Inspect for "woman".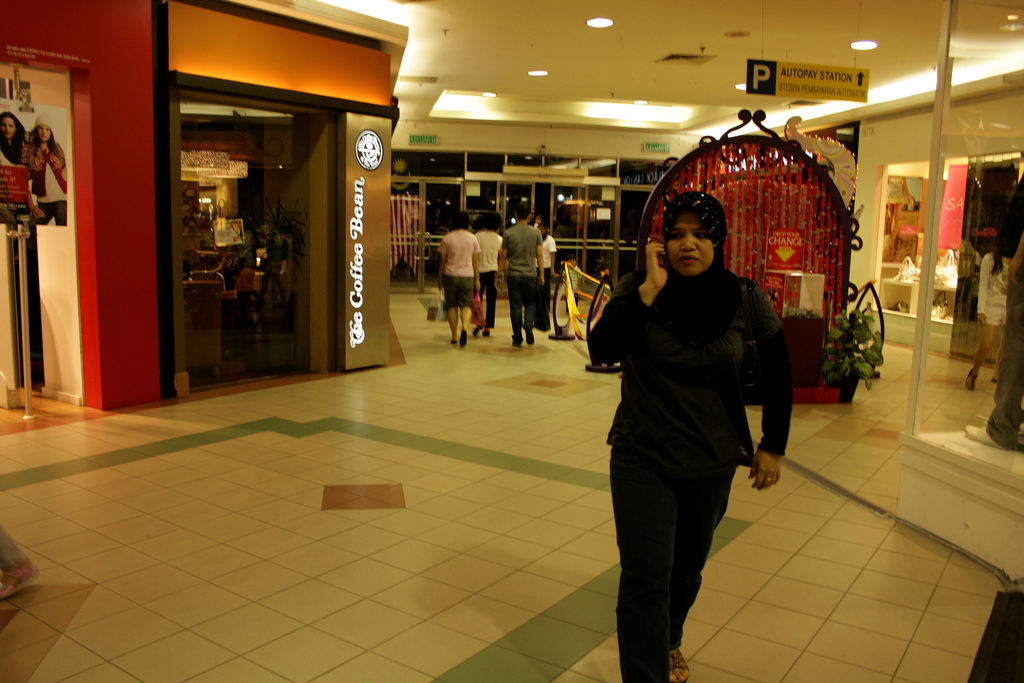
Inspection: locate(20, 112, 67, 227).
